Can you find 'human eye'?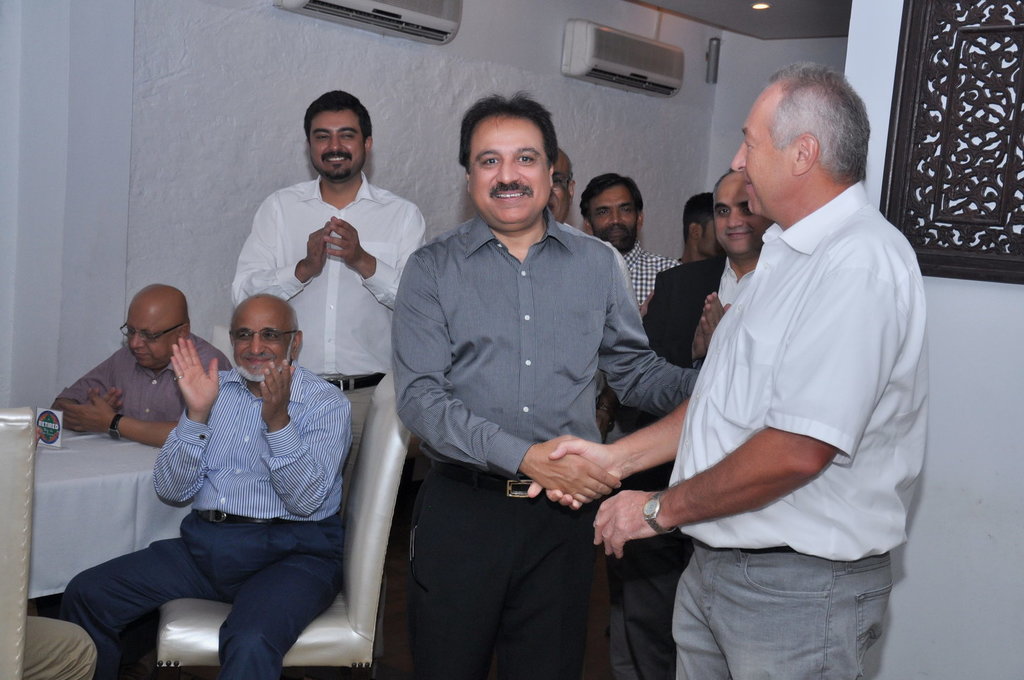
Yes, bounding box: bbox=(622, 206, 631, 212).
